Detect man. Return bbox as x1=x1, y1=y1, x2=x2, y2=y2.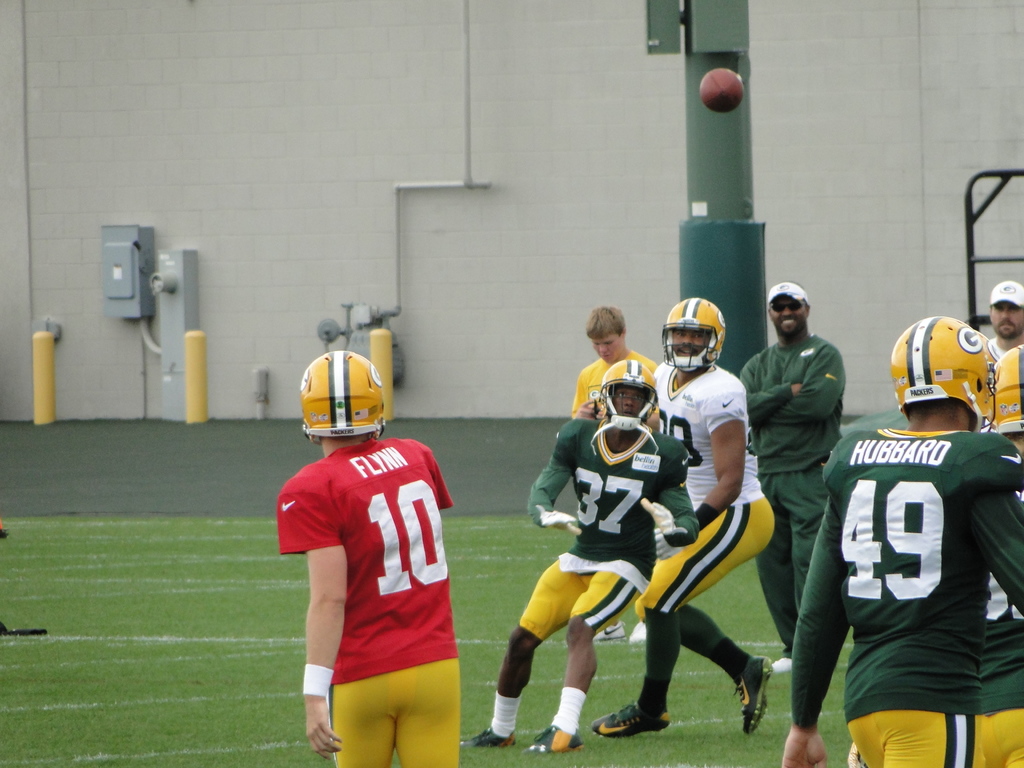
x1=262, y1=330, x2=486, y2=753.
